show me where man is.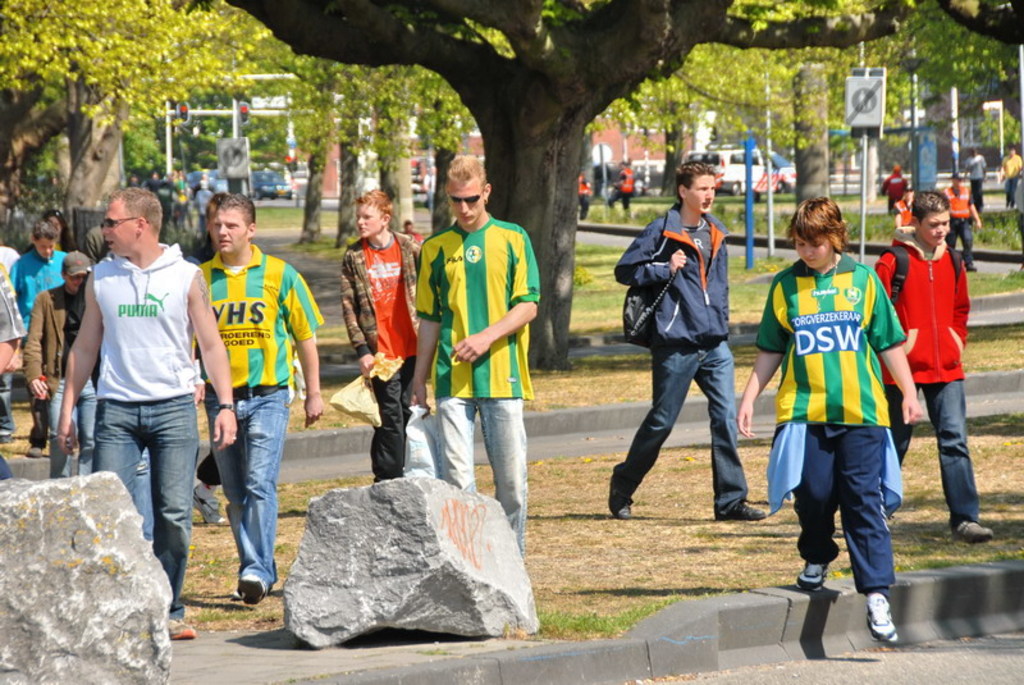
man is at x1=187, y1=193, x2=326, y2=599.
